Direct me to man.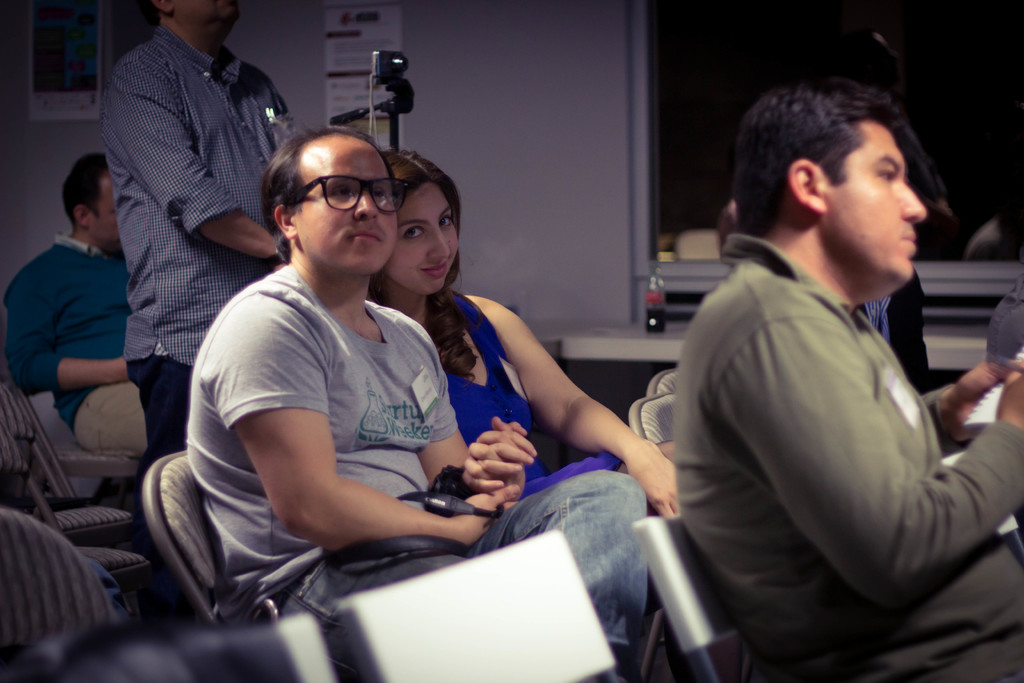
Direction: [x1=0, y1=152, x2=147, y2=449].
